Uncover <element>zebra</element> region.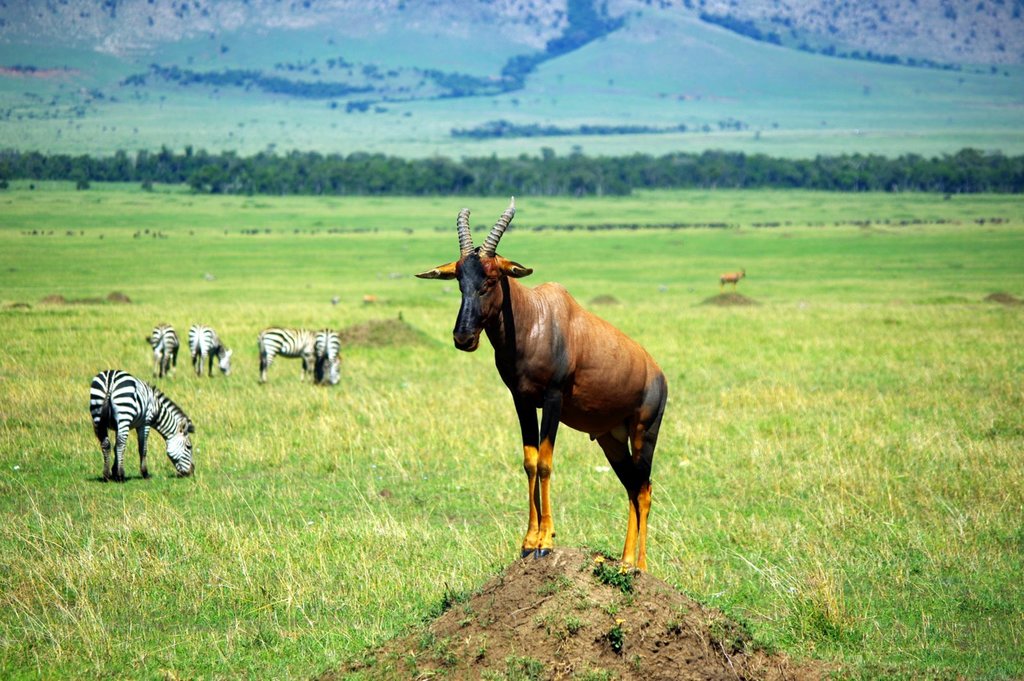
Uncovered: 86 370 194 479.
